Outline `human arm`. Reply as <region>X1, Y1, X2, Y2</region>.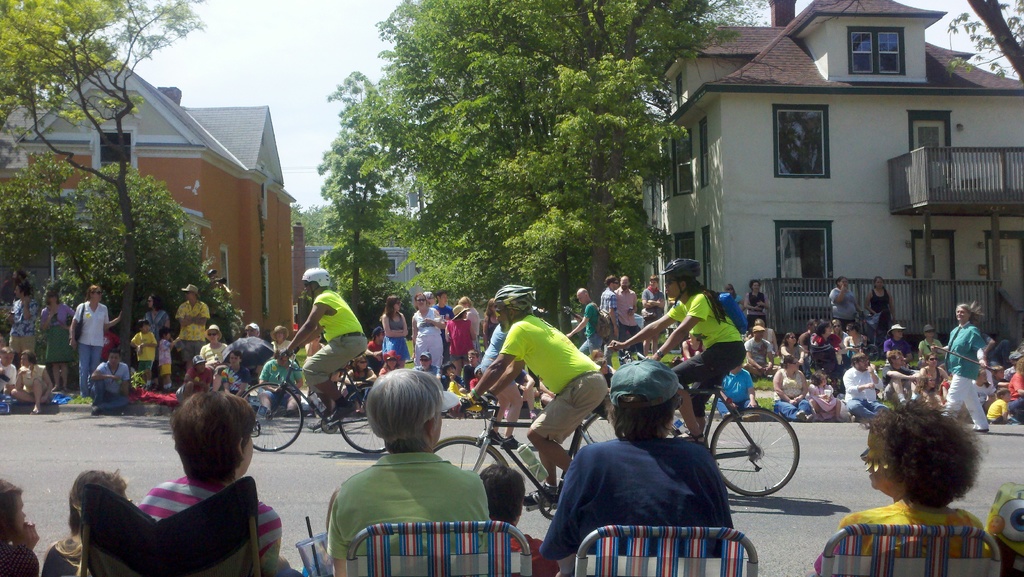
<region>117, 364, 131, 401</region>.
